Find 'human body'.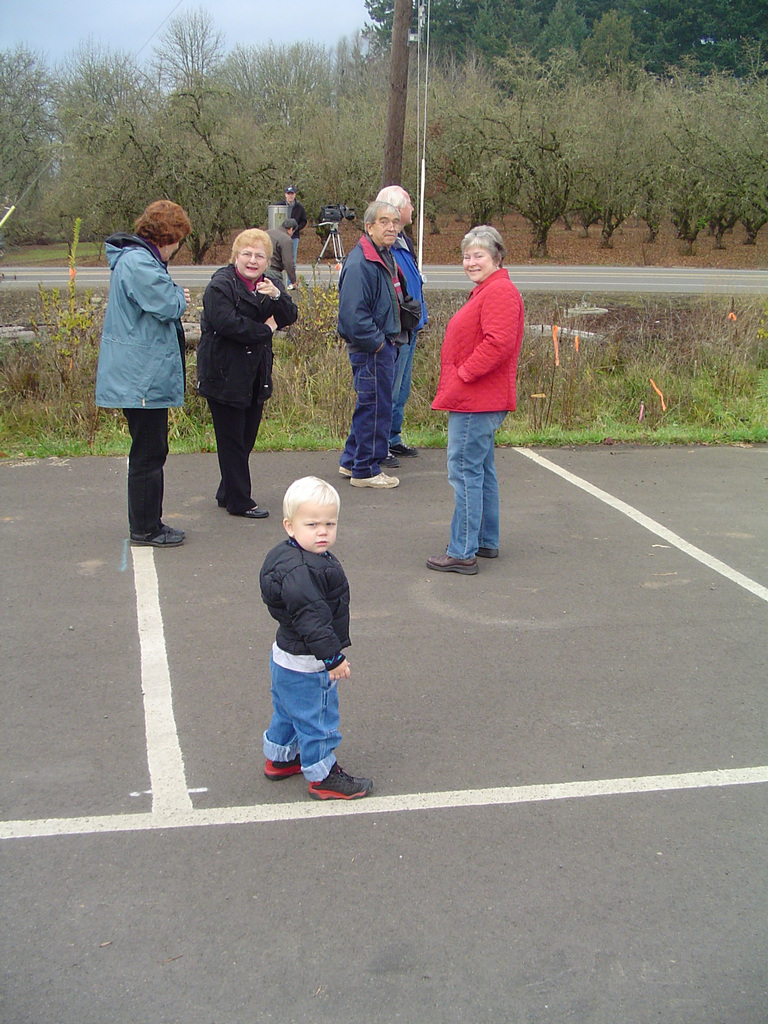
BBox(269, 223, 301, 298).
